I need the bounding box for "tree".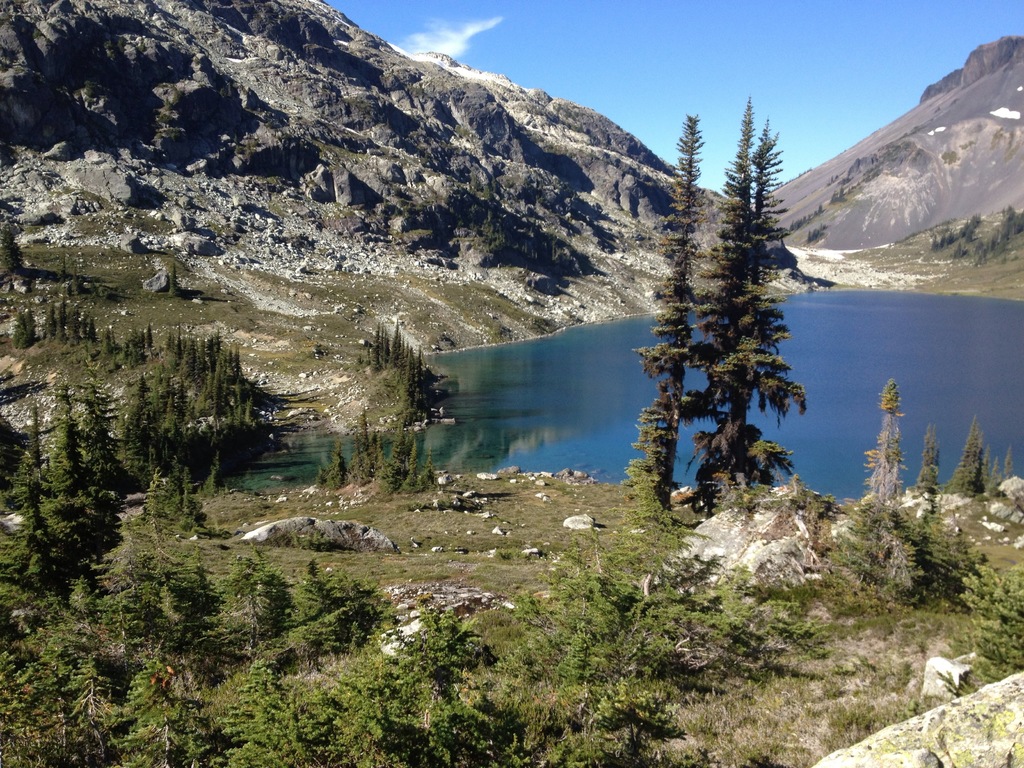
Here it is: <box>632,117,701,500</box>.
